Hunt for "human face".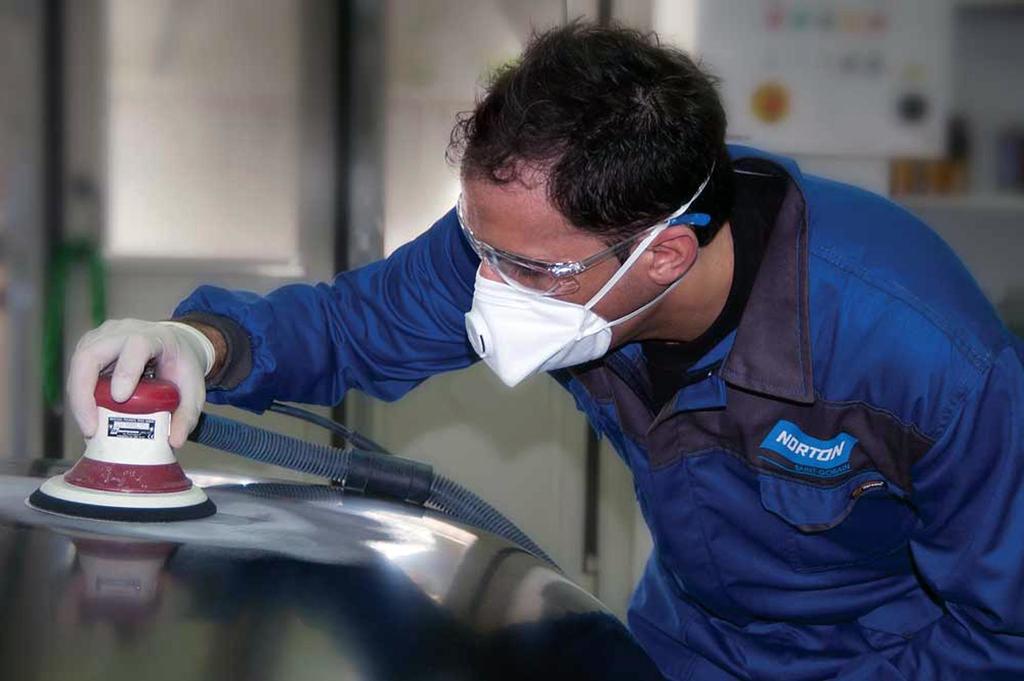
Hunted down at locate(459, 162, 646, 352).
